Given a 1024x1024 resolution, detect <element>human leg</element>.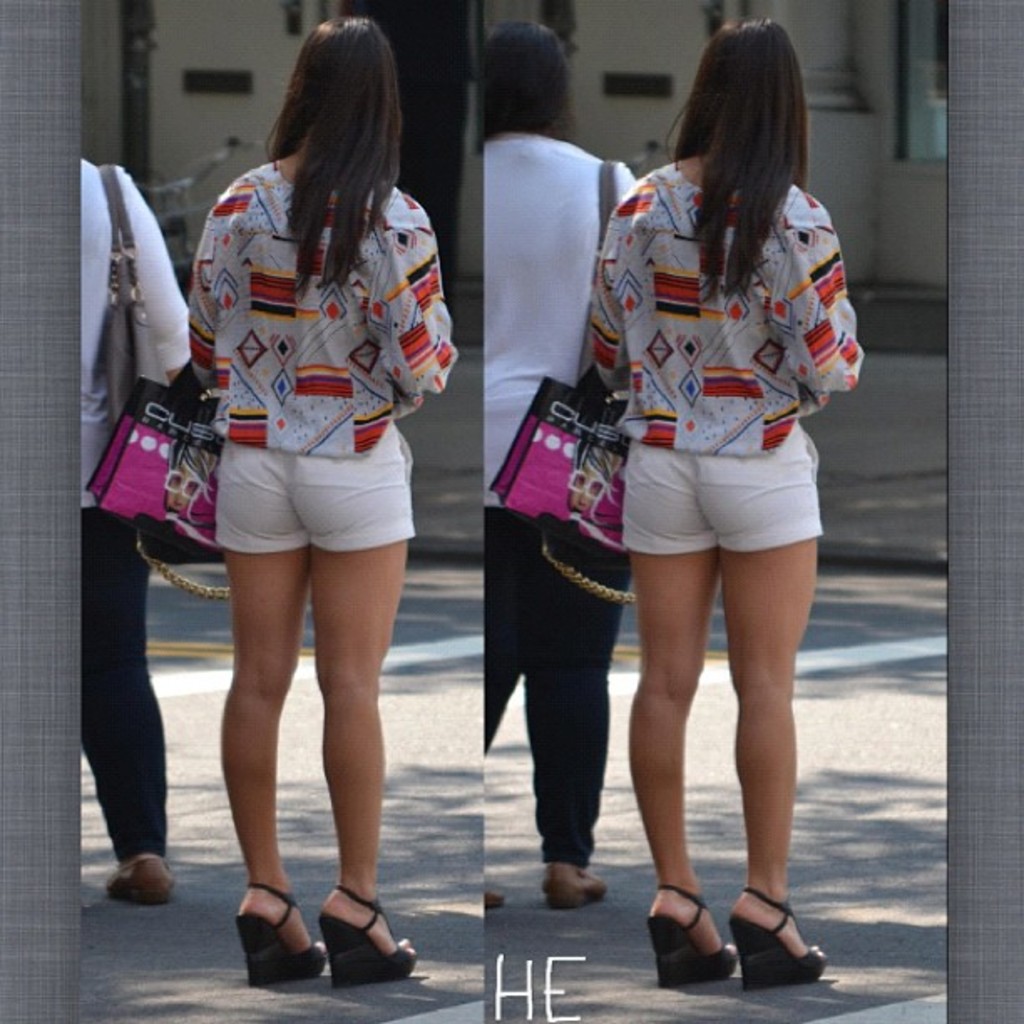
{"x1": 85, "y1": 487, "x2": 171, "y2": 899}.
